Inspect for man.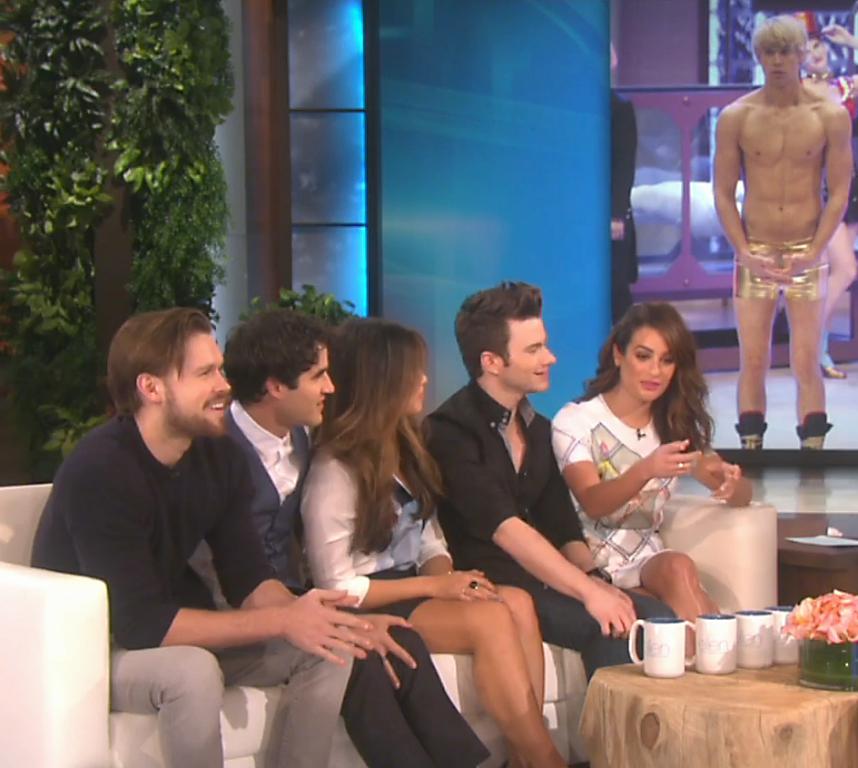
Inspection: x1=191 y1=306 x2=490 y2=767.
